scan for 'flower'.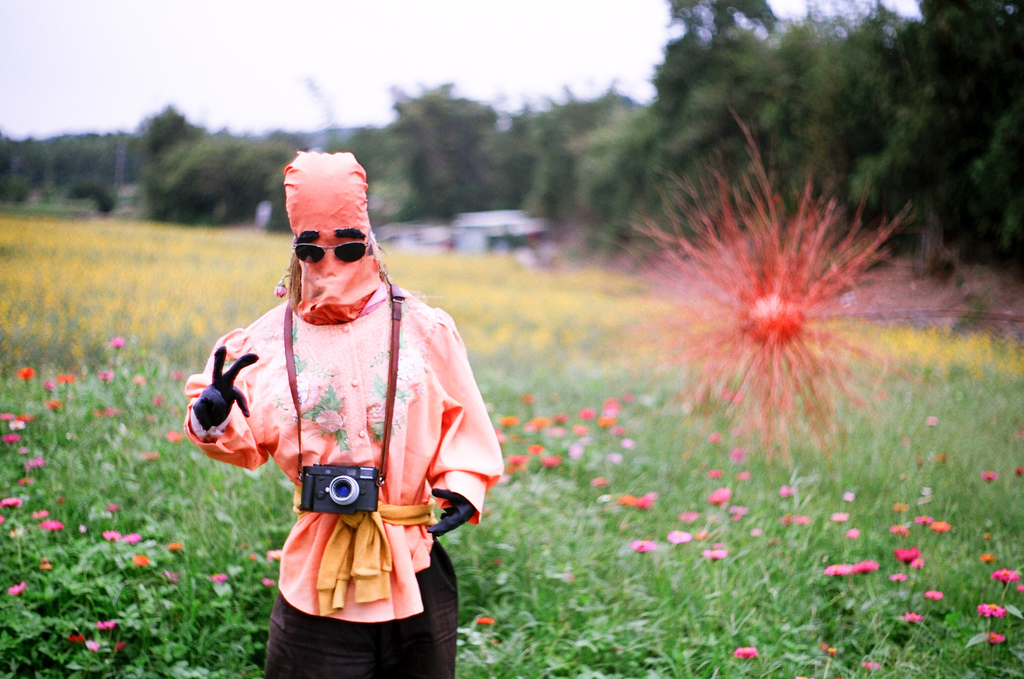
Scan result: left=266, top=578, right=276, bottom=592.
